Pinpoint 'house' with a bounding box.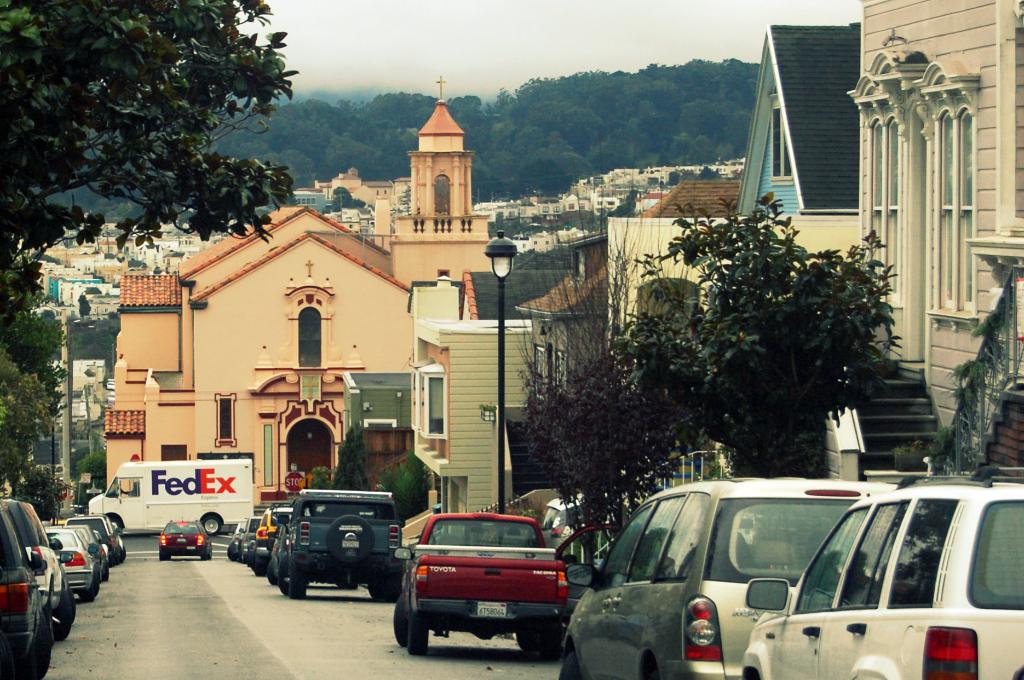
288:163:406:209.
